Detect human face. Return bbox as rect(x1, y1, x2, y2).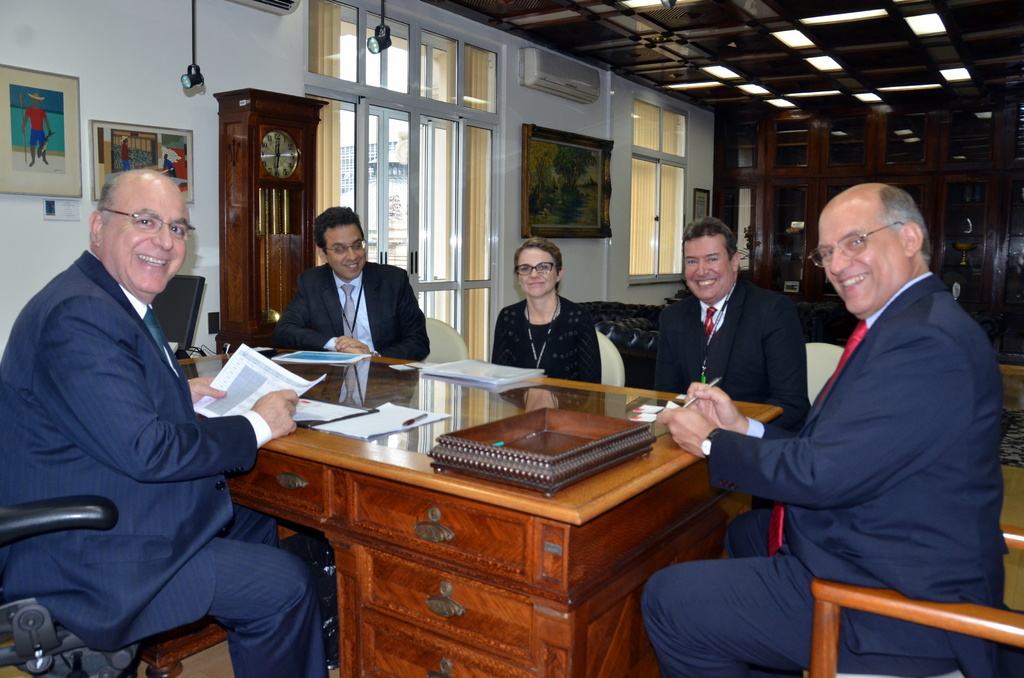
rect(325, 223, 364, 275).
